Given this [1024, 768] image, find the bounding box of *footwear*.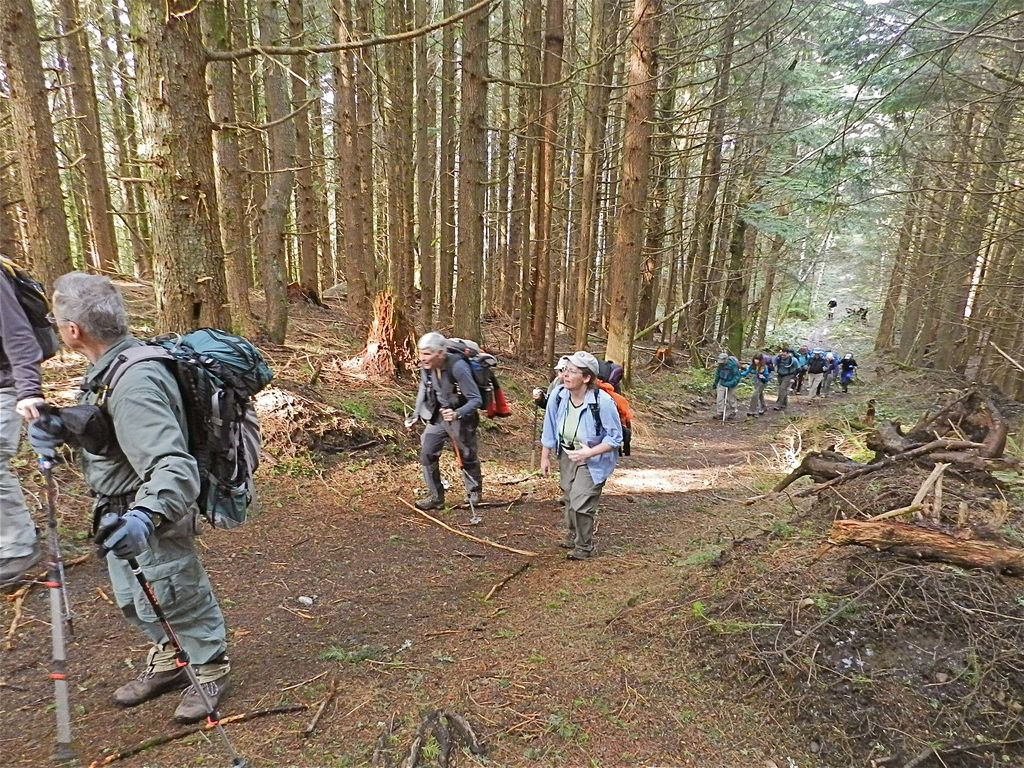
detection(758, 409, 765, 415).
